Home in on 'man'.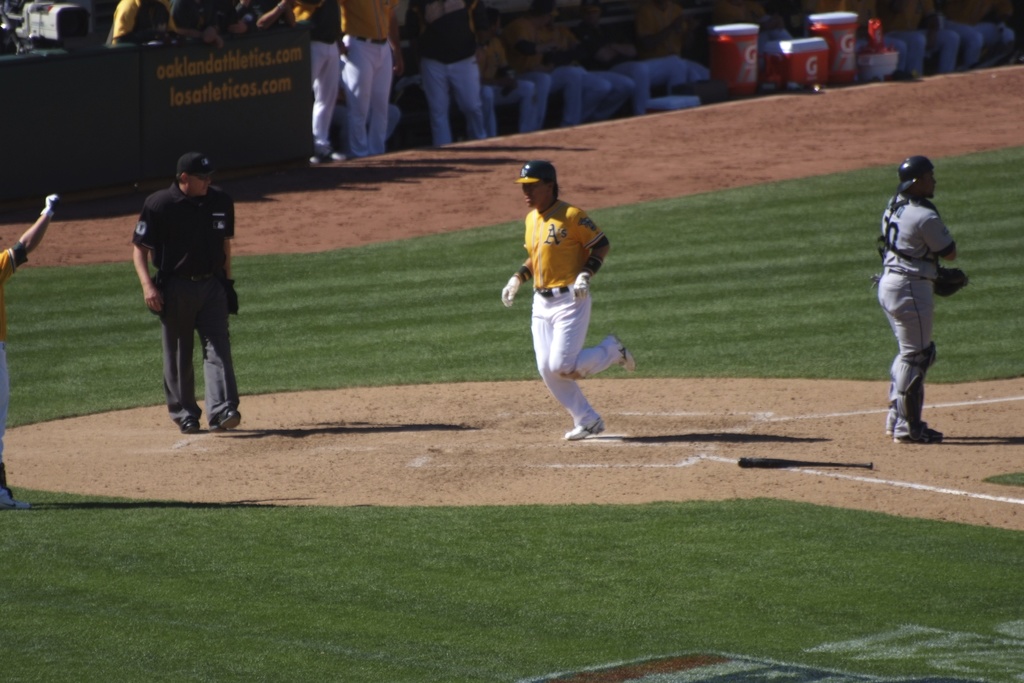
Homed in at [left=130, top=140, right=244, bottom=443].
